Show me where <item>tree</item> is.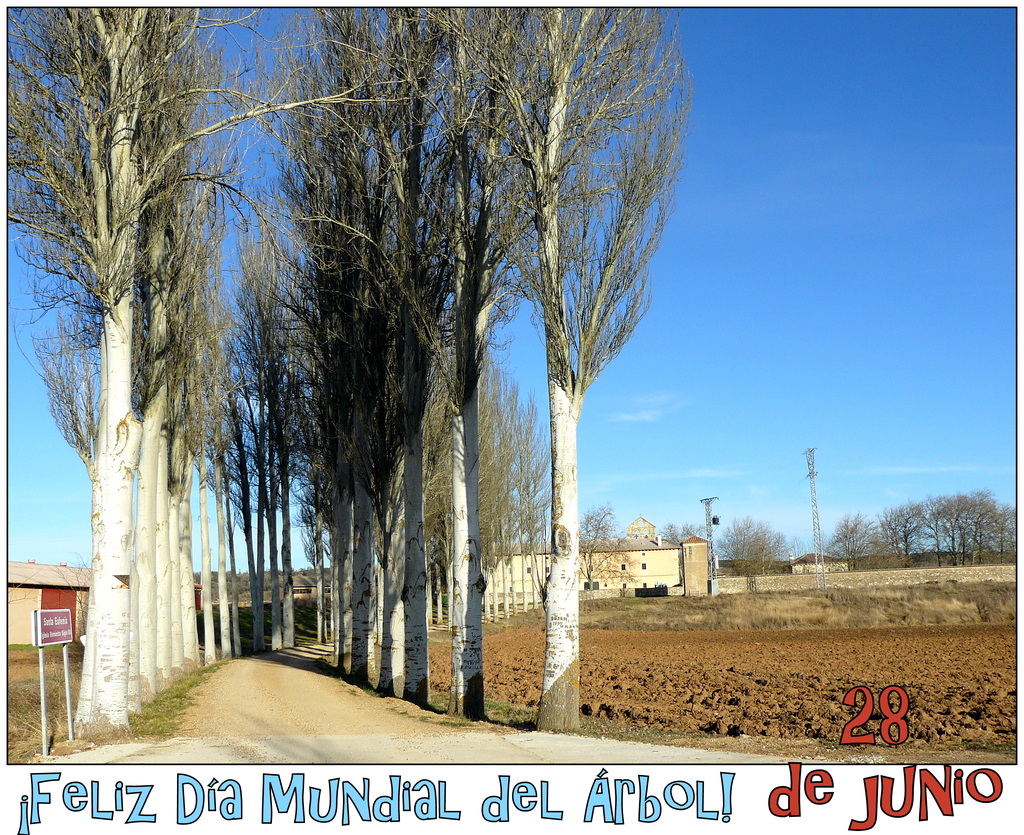
<item>tree</item> is at pyautogui.locateOnScreen(569, 502, 642, 584).
